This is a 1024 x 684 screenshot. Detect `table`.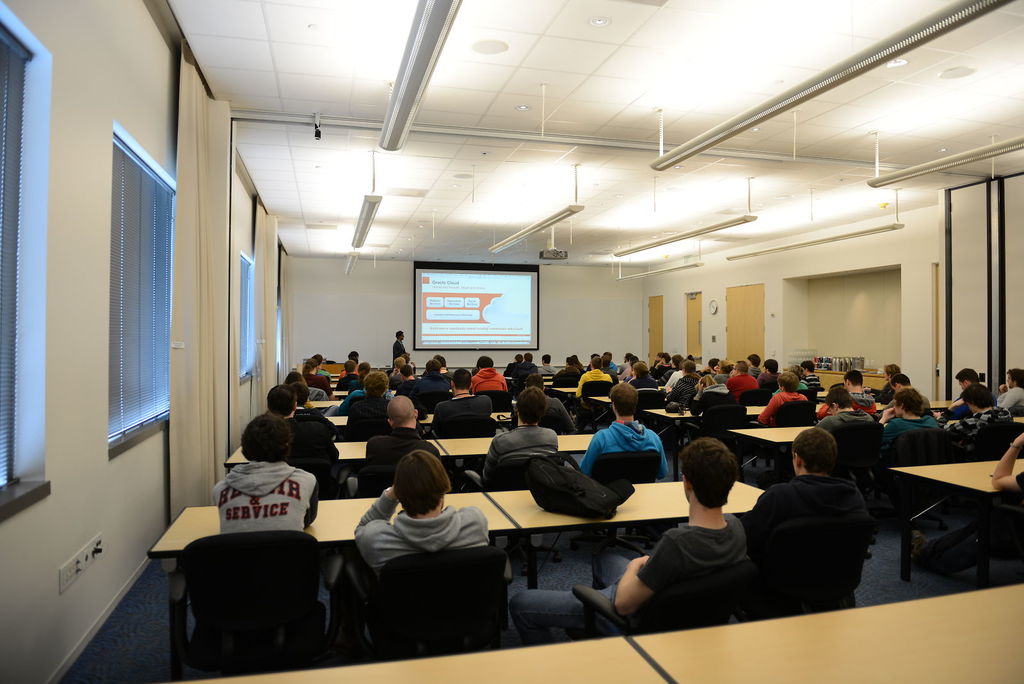
region(545, 379, 584, 418).
